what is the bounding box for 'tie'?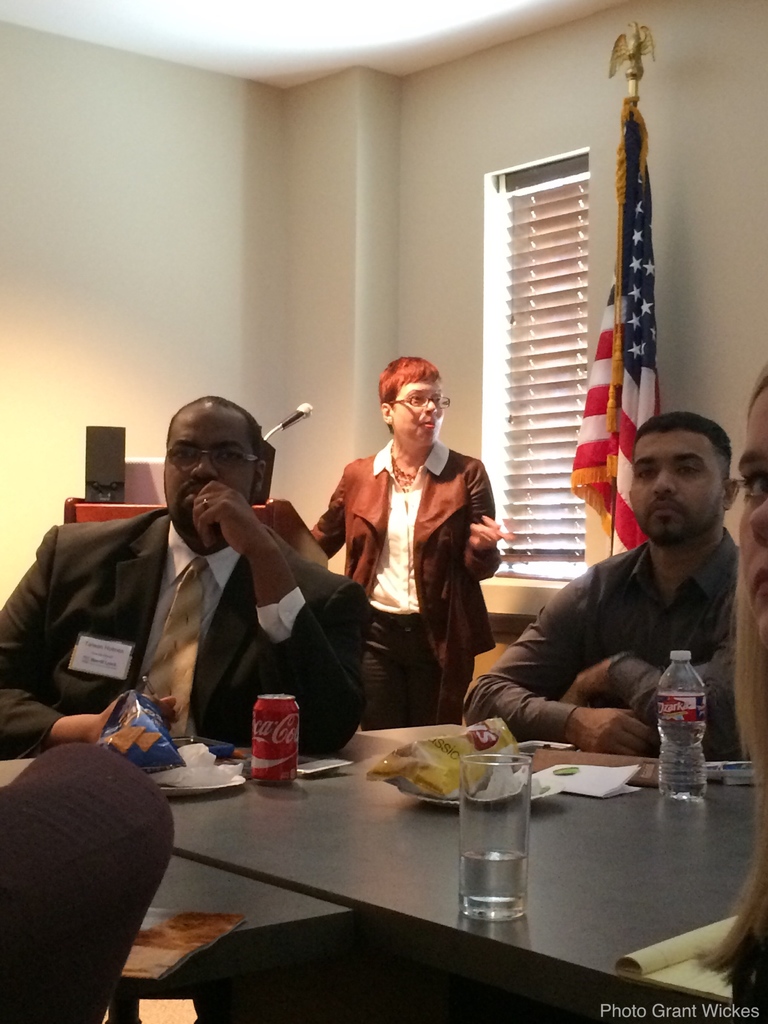
x1=118 y1=548 x2=208 y2=742.
